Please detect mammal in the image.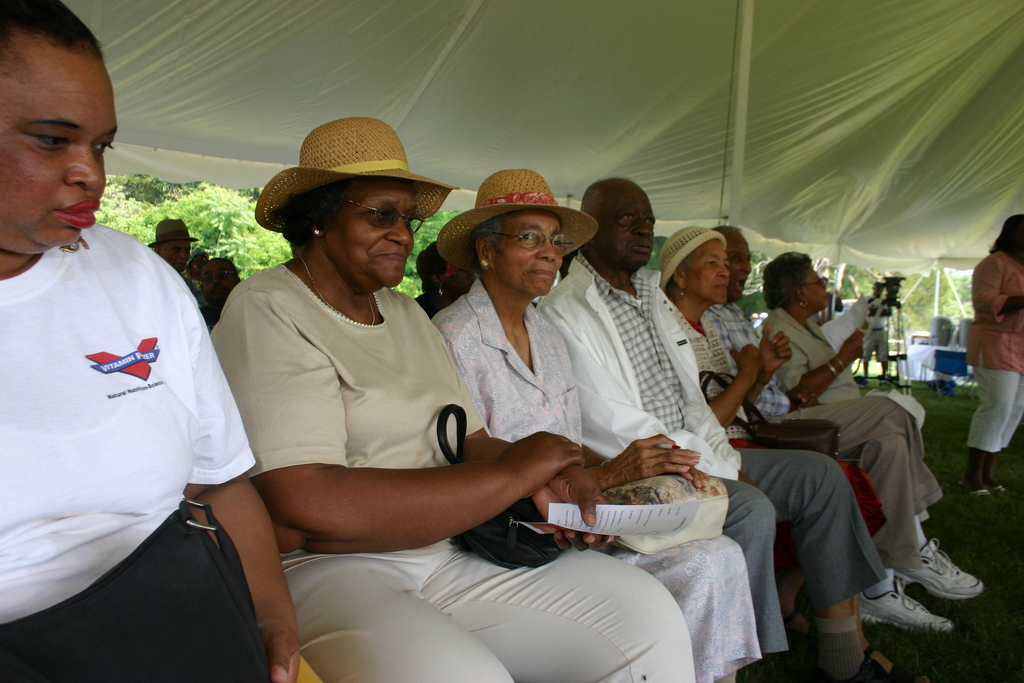
Rect(654, 223, 952, 633).
